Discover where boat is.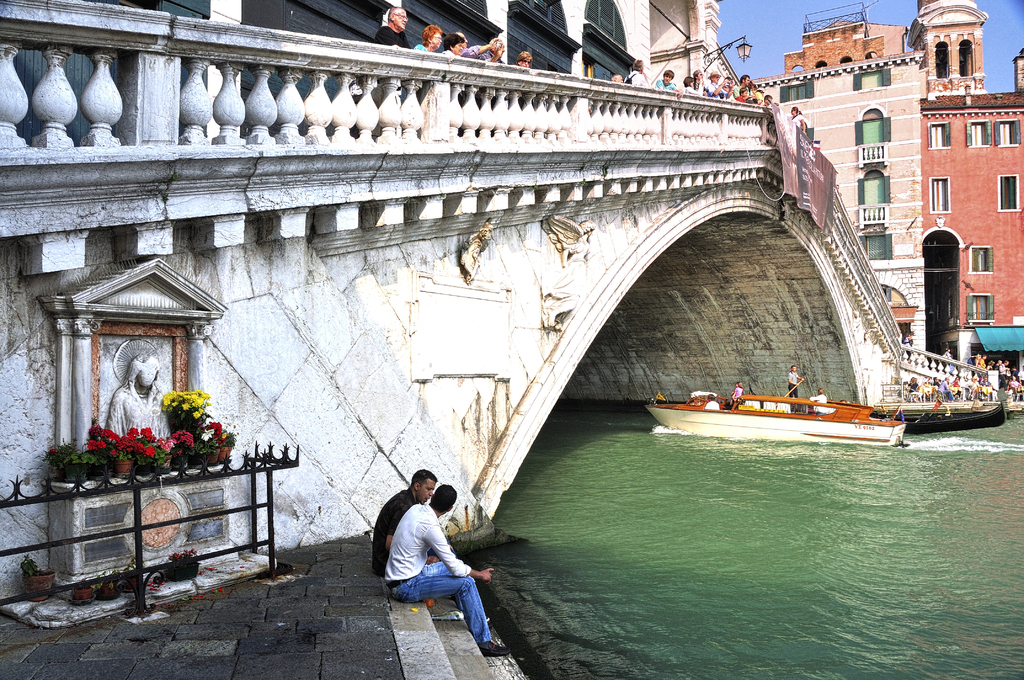
Discovered at [664, 370, 948, 441].
